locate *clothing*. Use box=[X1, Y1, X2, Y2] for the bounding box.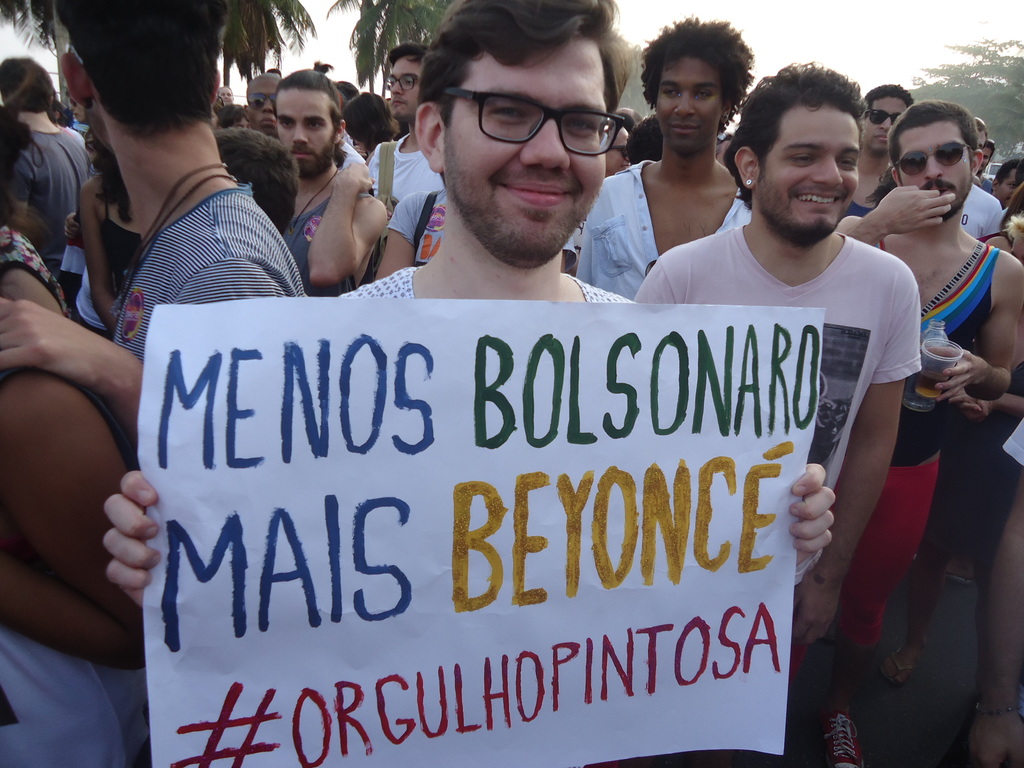
box=[958, 178, 1016, 249].
